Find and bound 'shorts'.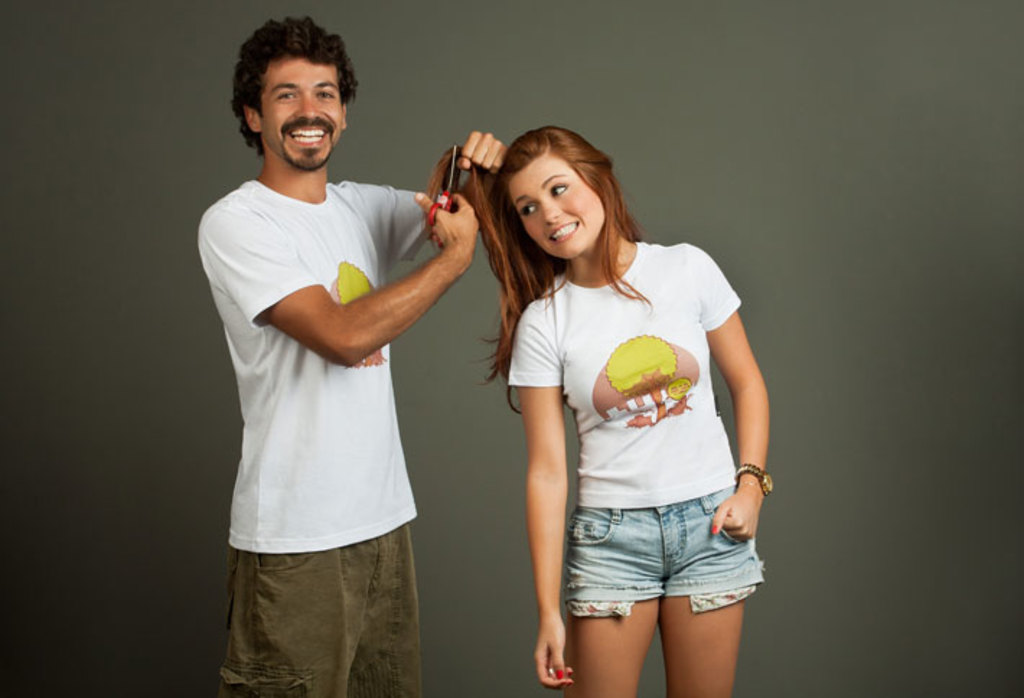
Bound: x1=555 y1=500 x2=760 y2=632.
